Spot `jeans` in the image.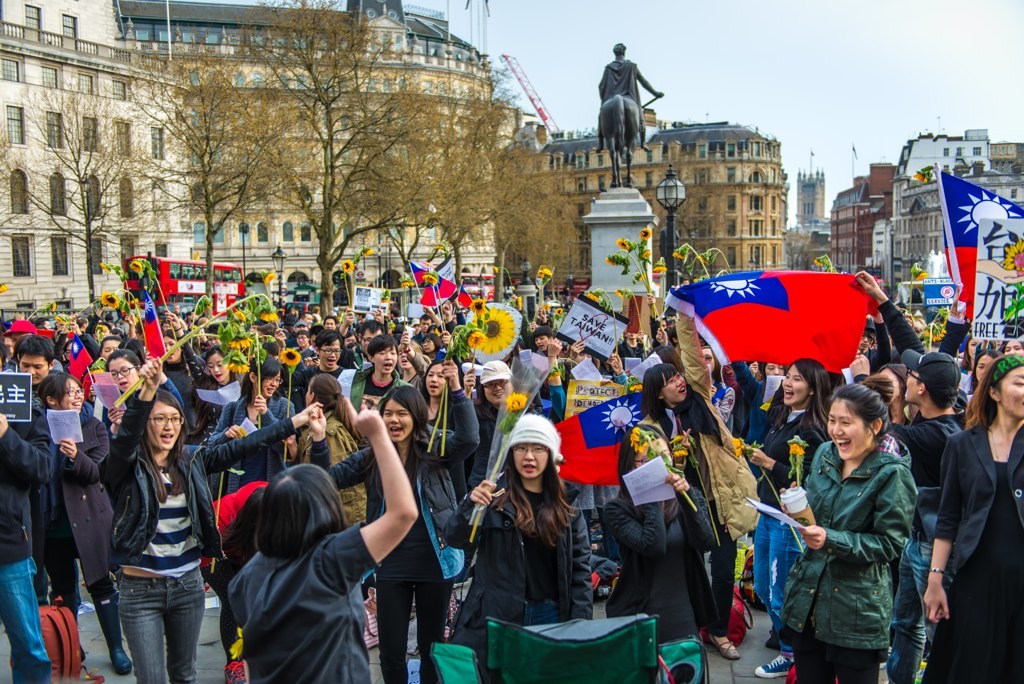
`jeans` found at (889,540,952,683).
